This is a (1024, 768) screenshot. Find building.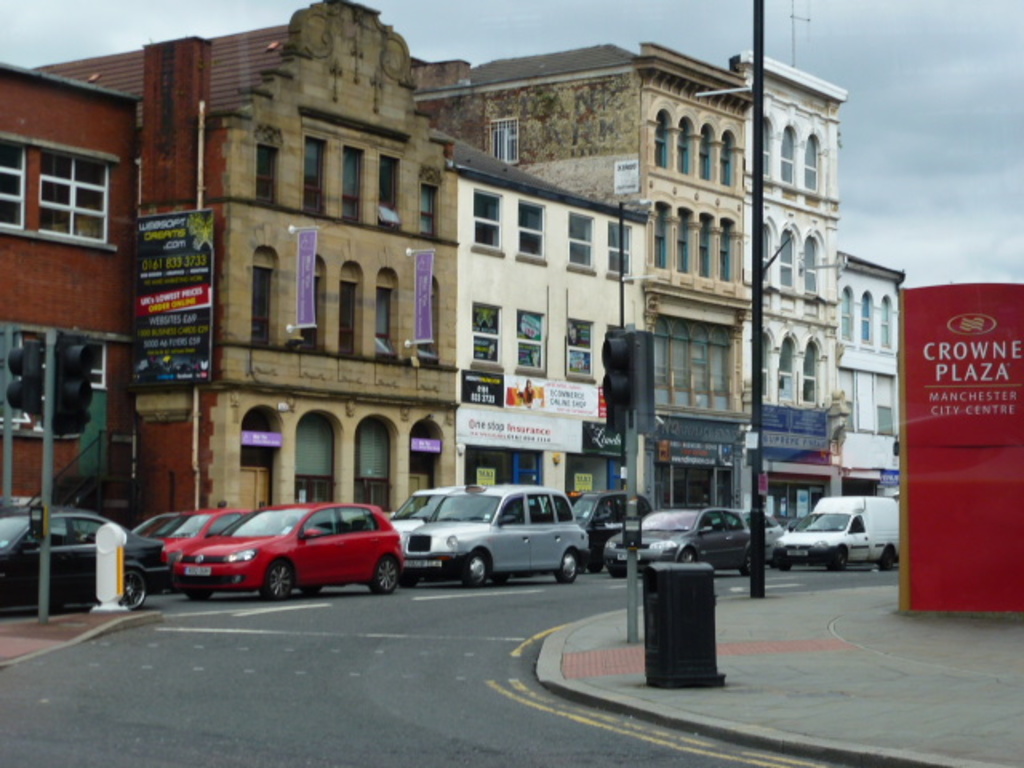
Bounding box: x1=445 y1=139 x2=643 y2=499.
